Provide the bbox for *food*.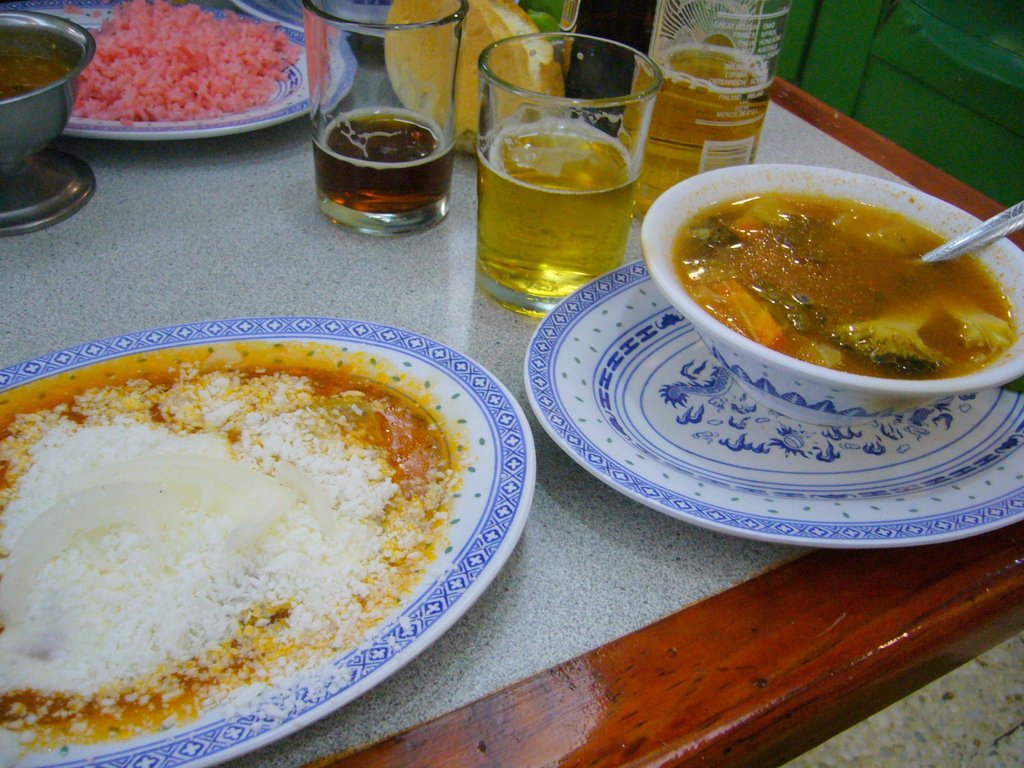
660/153/1012/369.
